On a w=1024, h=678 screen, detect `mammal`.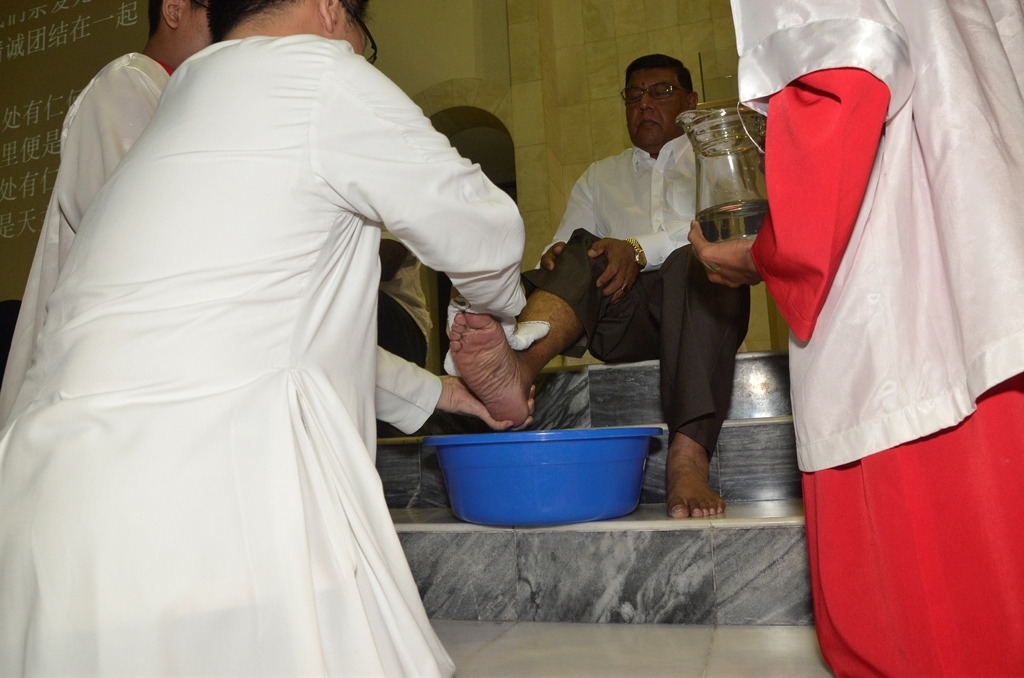
detection(8, 0, 577, 677).
